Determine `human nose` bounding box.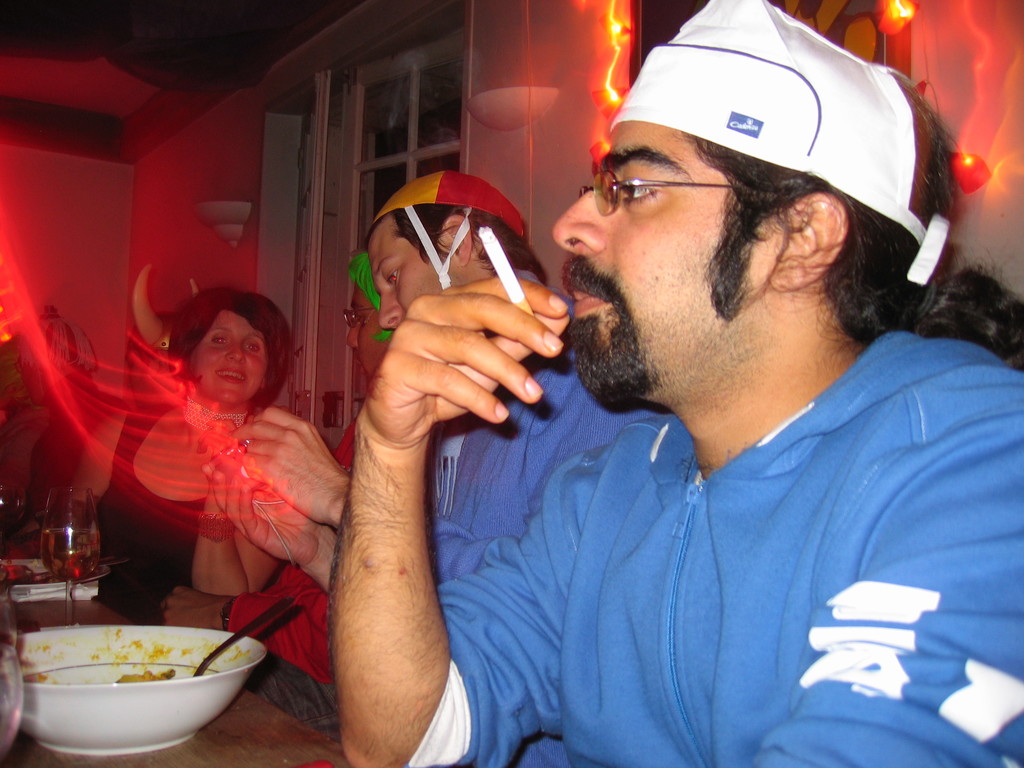
Determined: x1=222, y1=340, x2=248, y2=364.
